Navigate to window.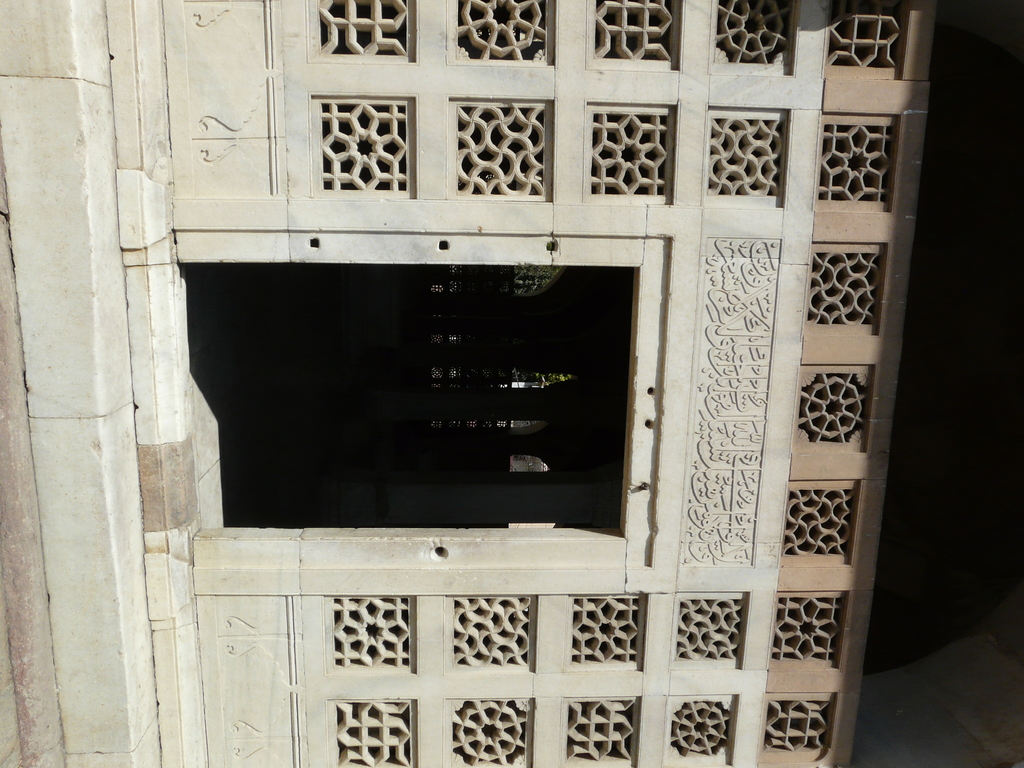
Navigation target: <bbox>111, 0, 945, 767</bbox>.
